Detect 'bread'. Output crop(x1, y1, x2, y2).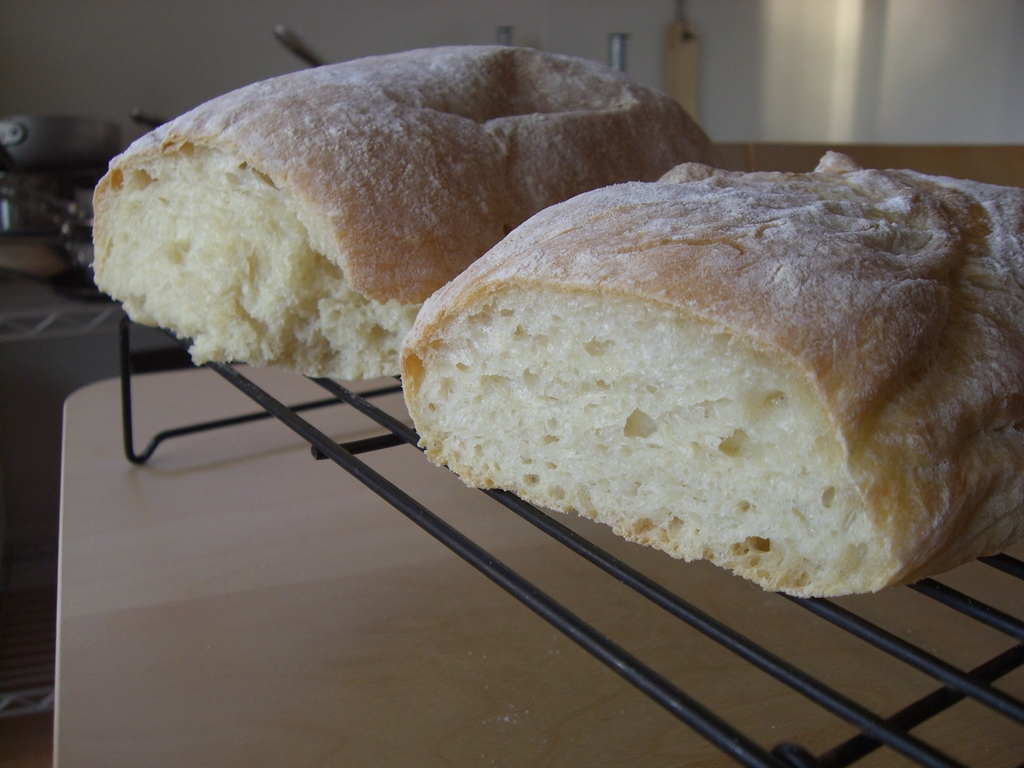
crop(396, 150, 1023, 600).
